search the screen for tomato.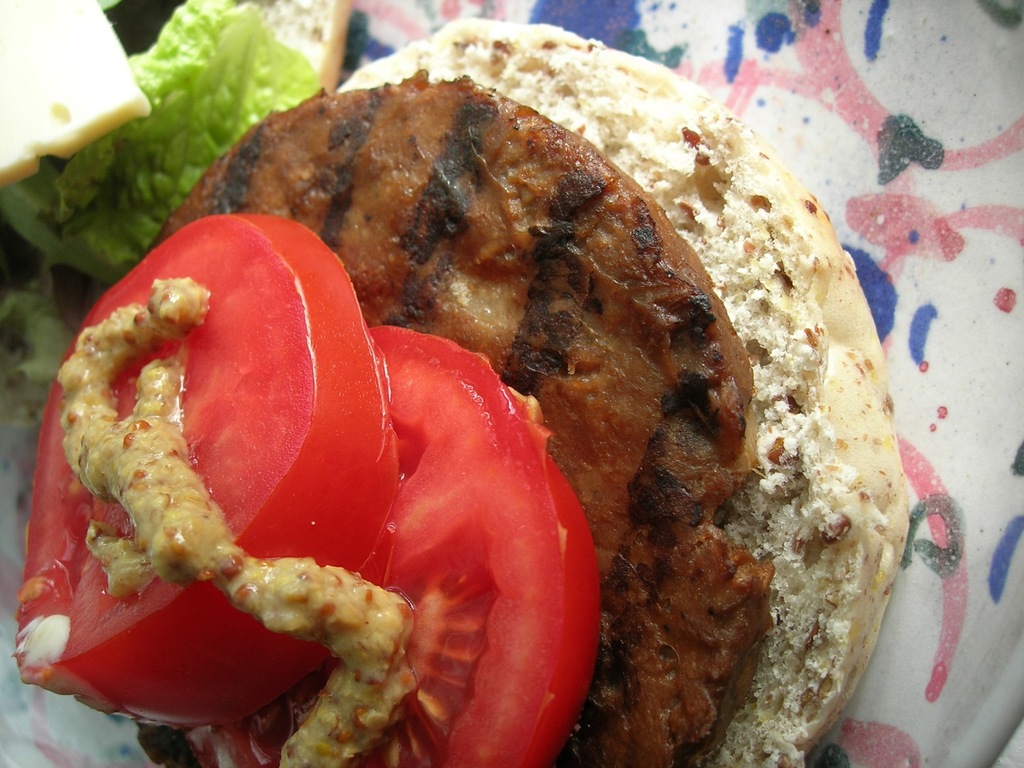
Found at Rect(8, 206, 399, 733).
